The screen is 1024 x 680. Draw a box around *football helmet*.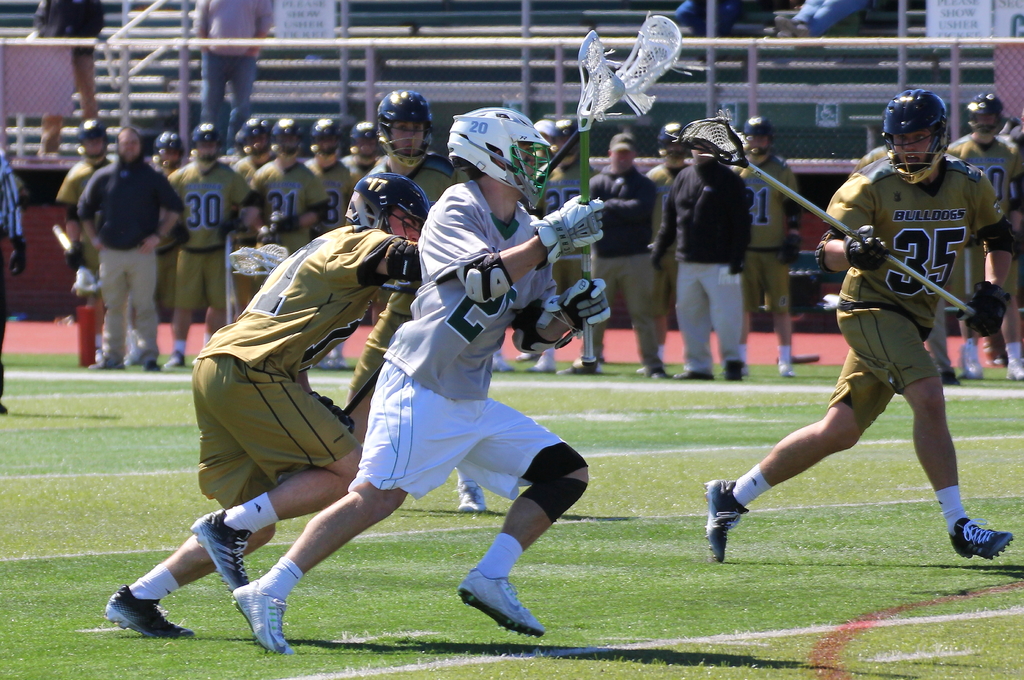
locate(273, 115, 303, 155).
